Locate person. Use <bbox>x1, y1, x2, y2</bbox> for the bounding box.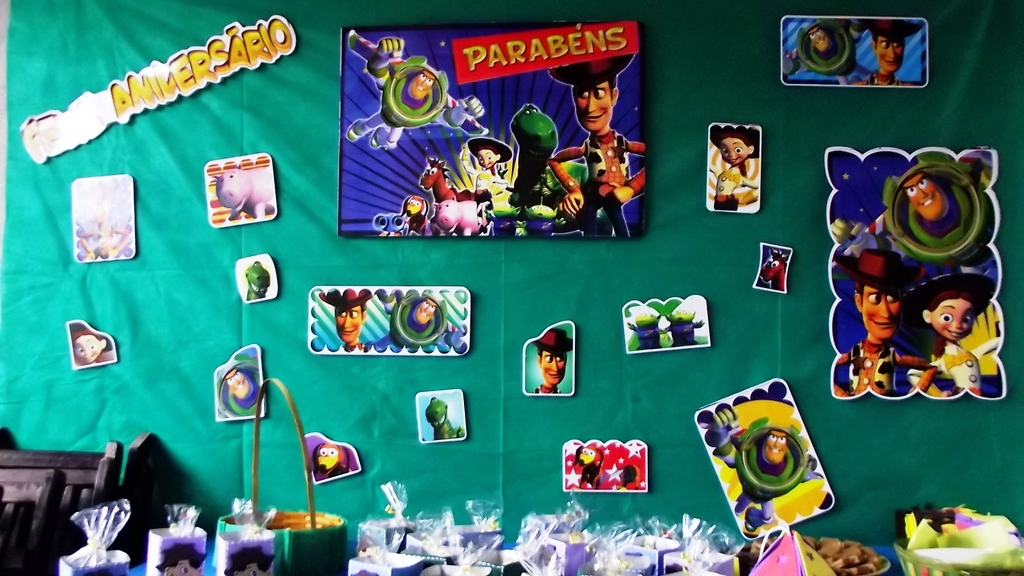
<bbox>68, 319, 118, 365</bbox>.
